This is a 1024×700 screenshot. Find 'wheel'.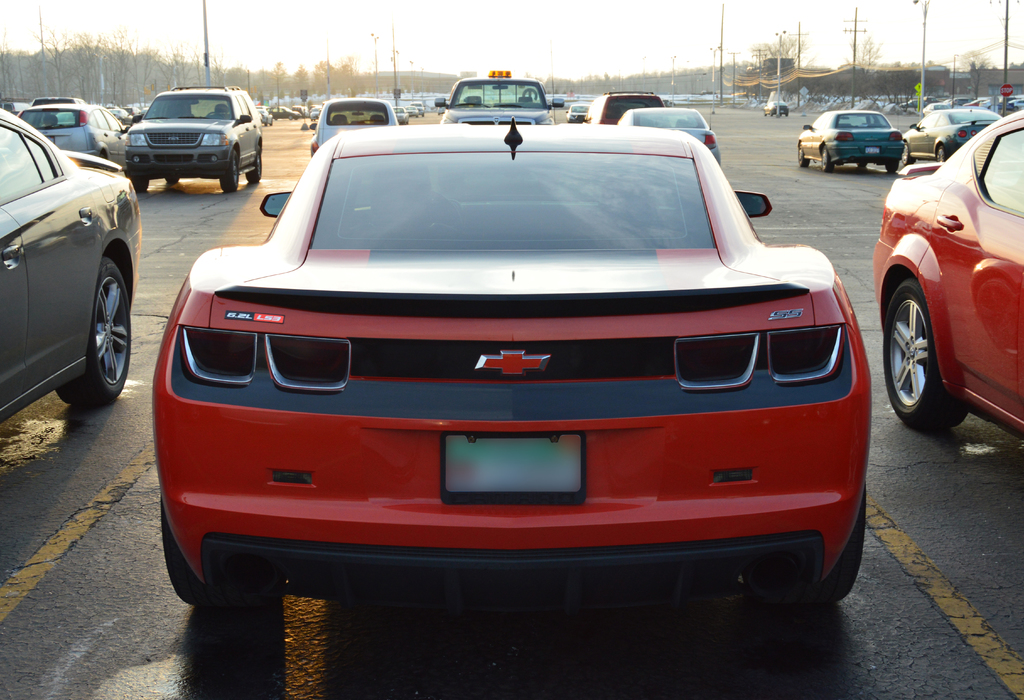
Bounding box: <box>131,180,150,191</box>.
